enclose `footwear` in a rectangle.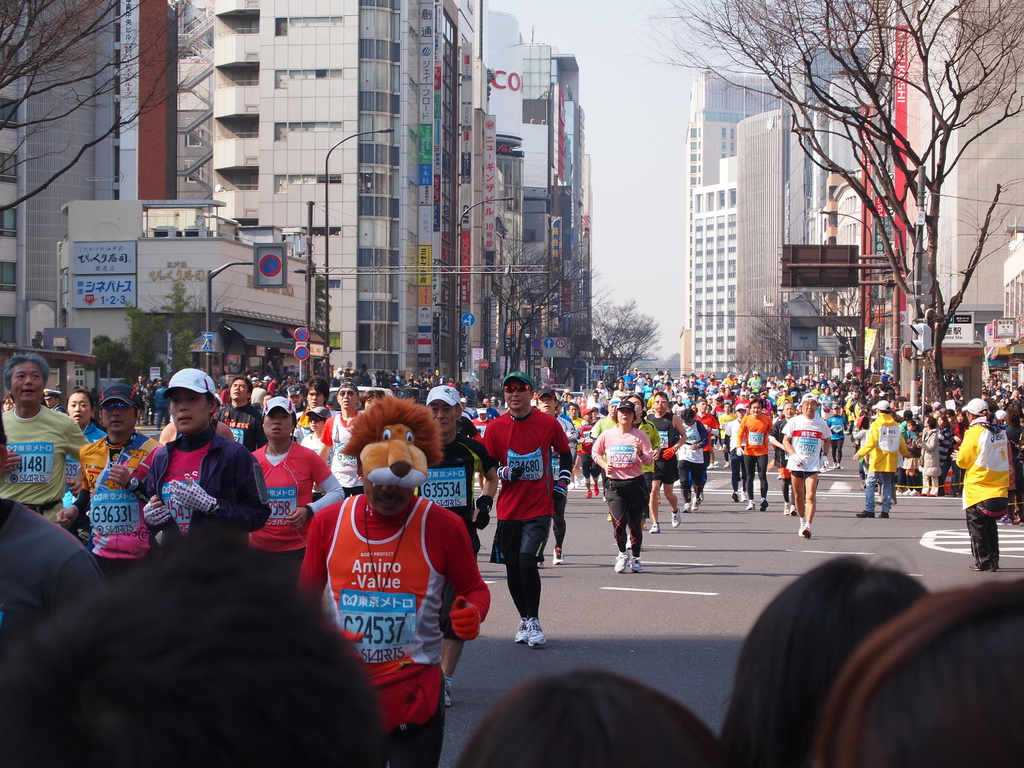
568/483/575/490.
